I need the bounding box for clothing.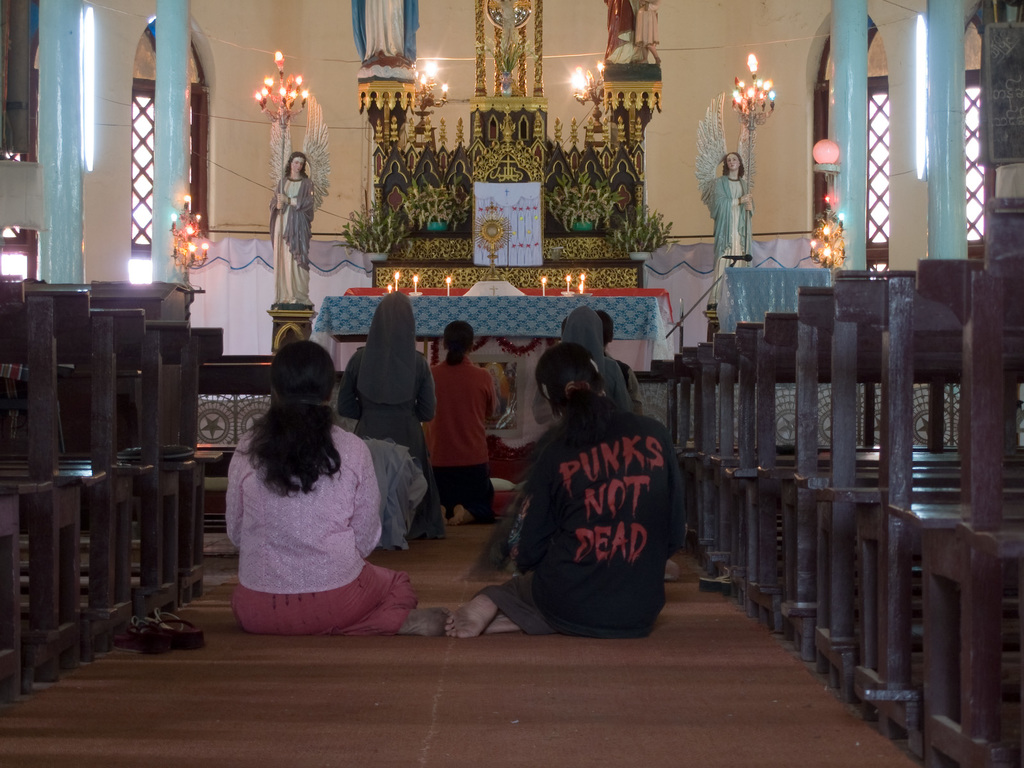
Here it is: x1=564, y1=300, x2=629, y2=416.
